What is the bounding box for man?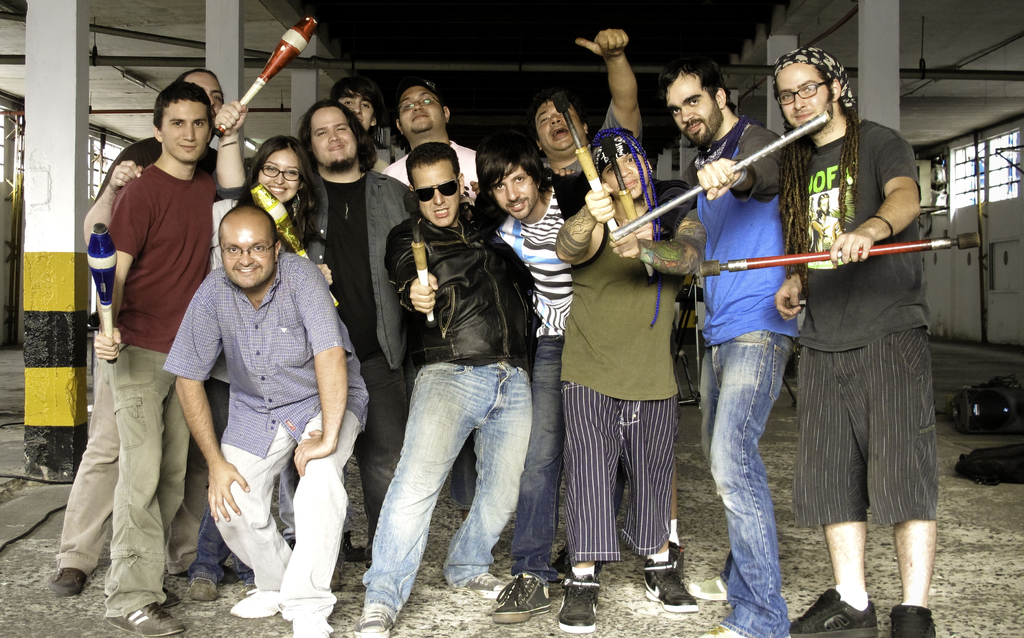
bbox=[92, 78, 215, 637].
